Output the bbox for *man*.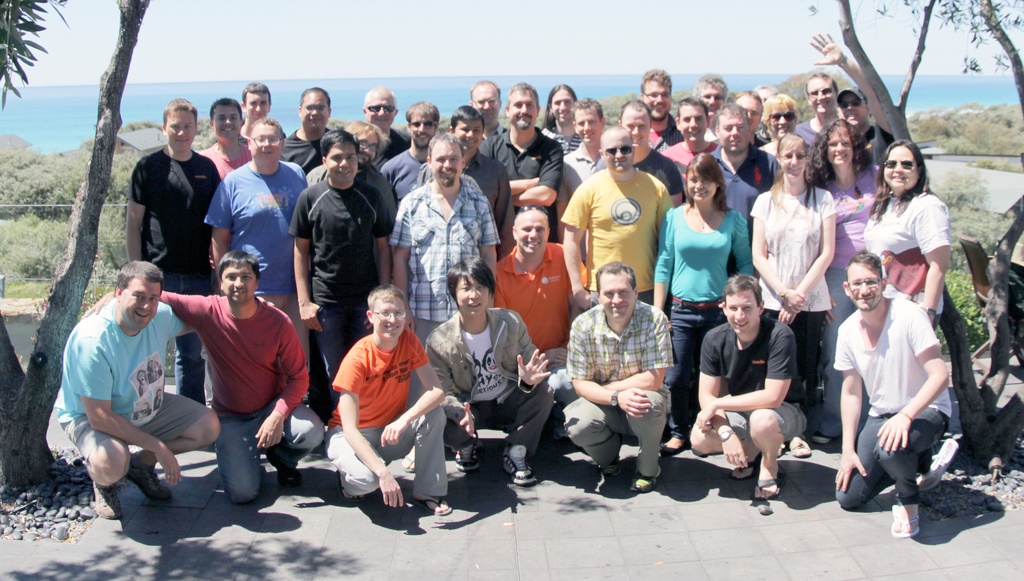
locate(562, 126, 684, 317).
